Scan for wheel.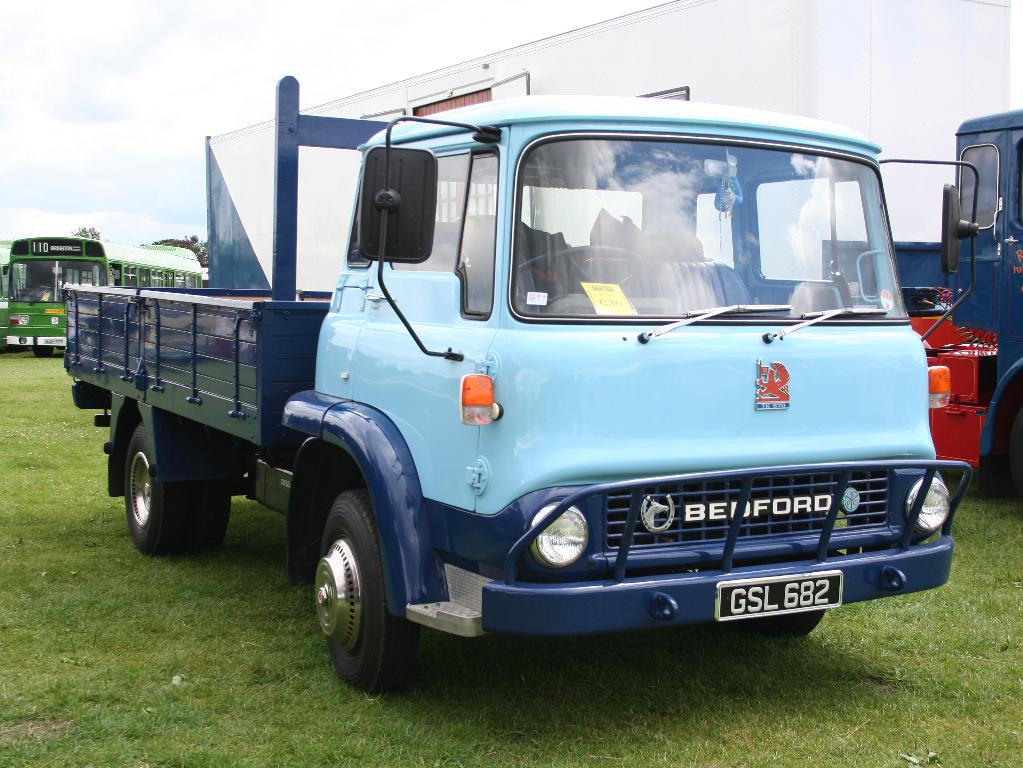
Scan result: bbox=(124, 422, 194, 557).
